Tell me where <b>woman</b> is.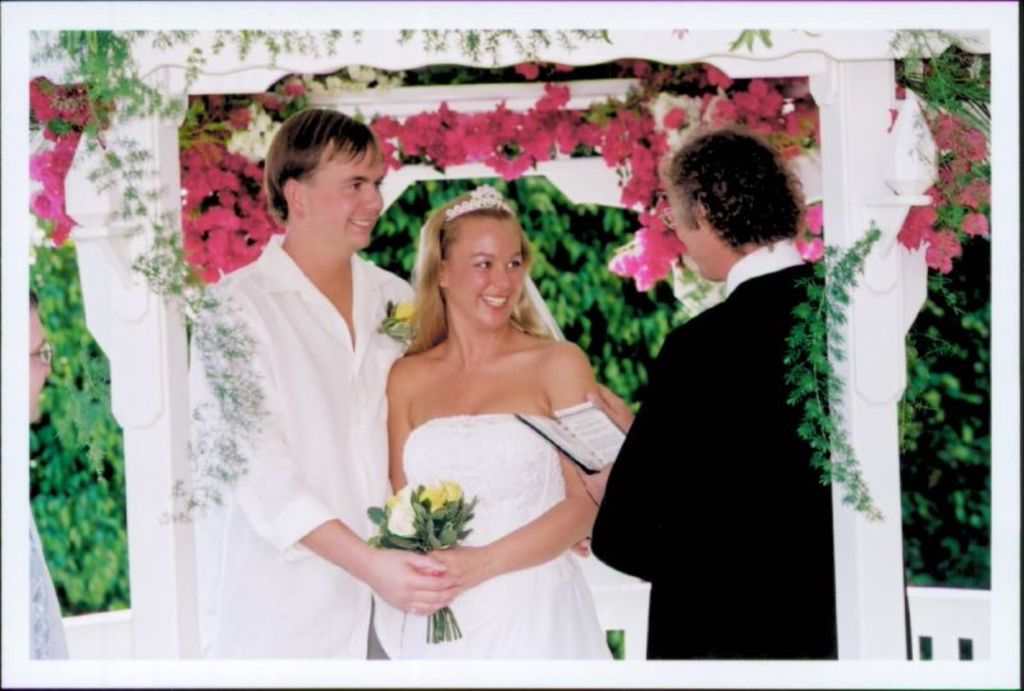
<b>woman</b> is at (360,171,639,660).
